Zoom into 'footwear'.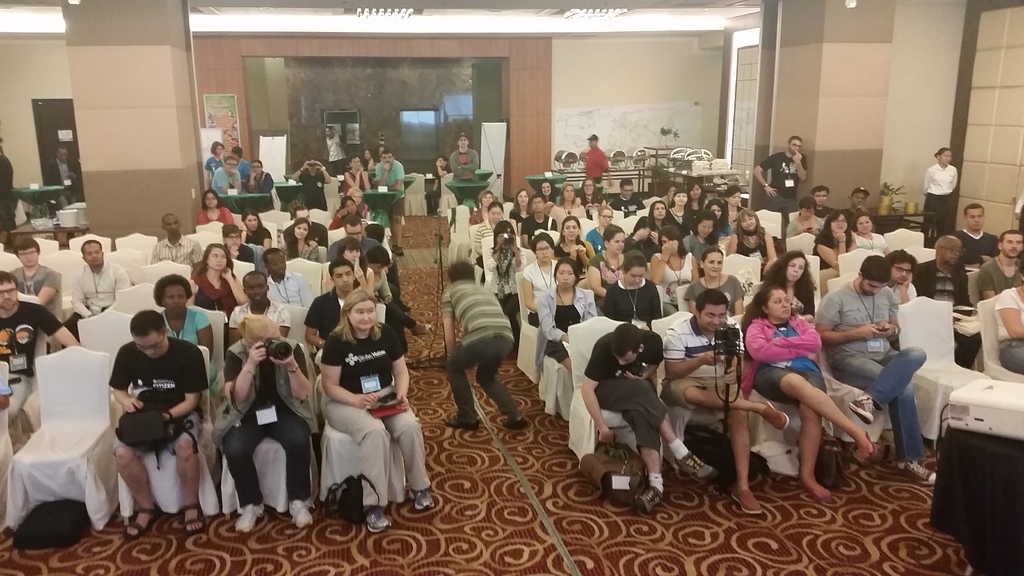
Zoom target: pyautogui.locateOnScreen(508, 415, 525, 429).
